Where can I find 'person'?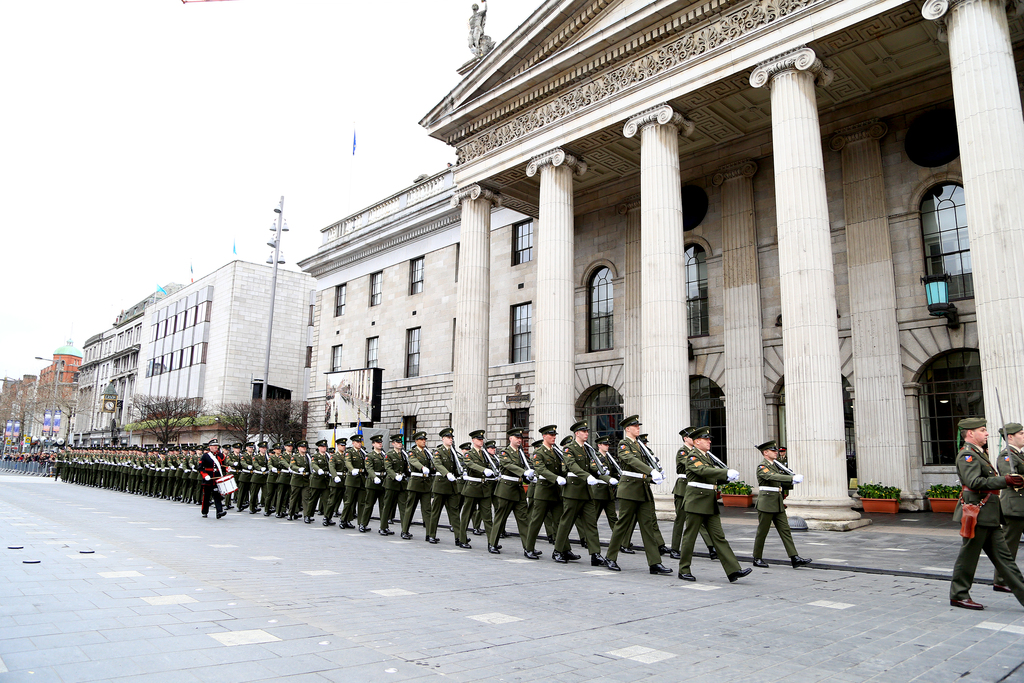
You can find it at detection(949, 415, 1023, 607).
